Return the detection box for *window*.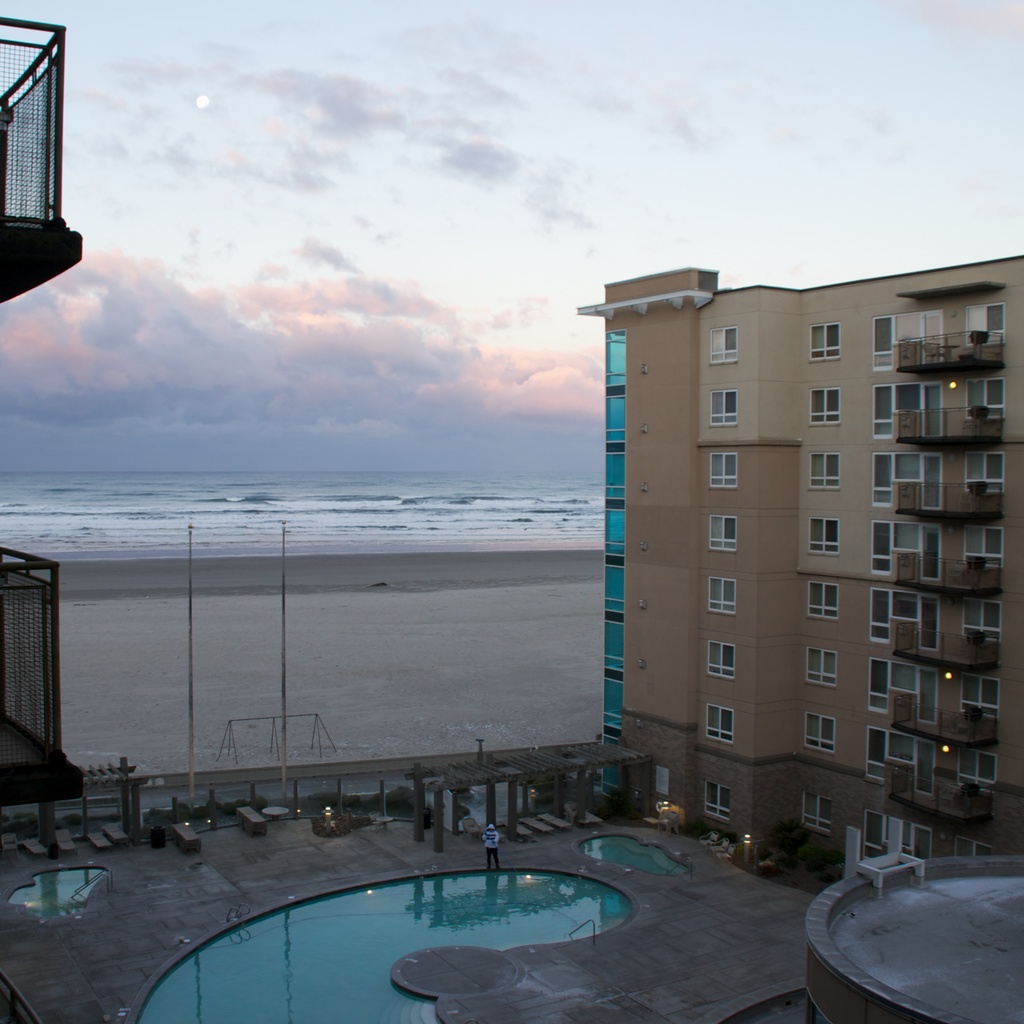
locate(813, 454, 841, 487).
